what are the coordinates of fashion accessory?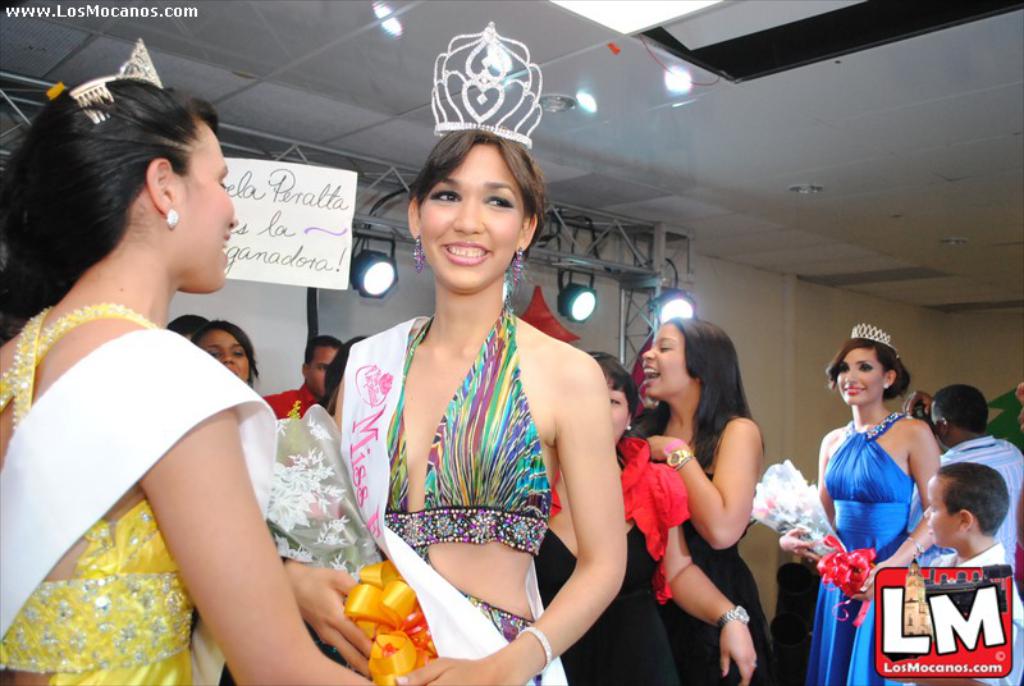
locate(626, 424, 631, 433).
